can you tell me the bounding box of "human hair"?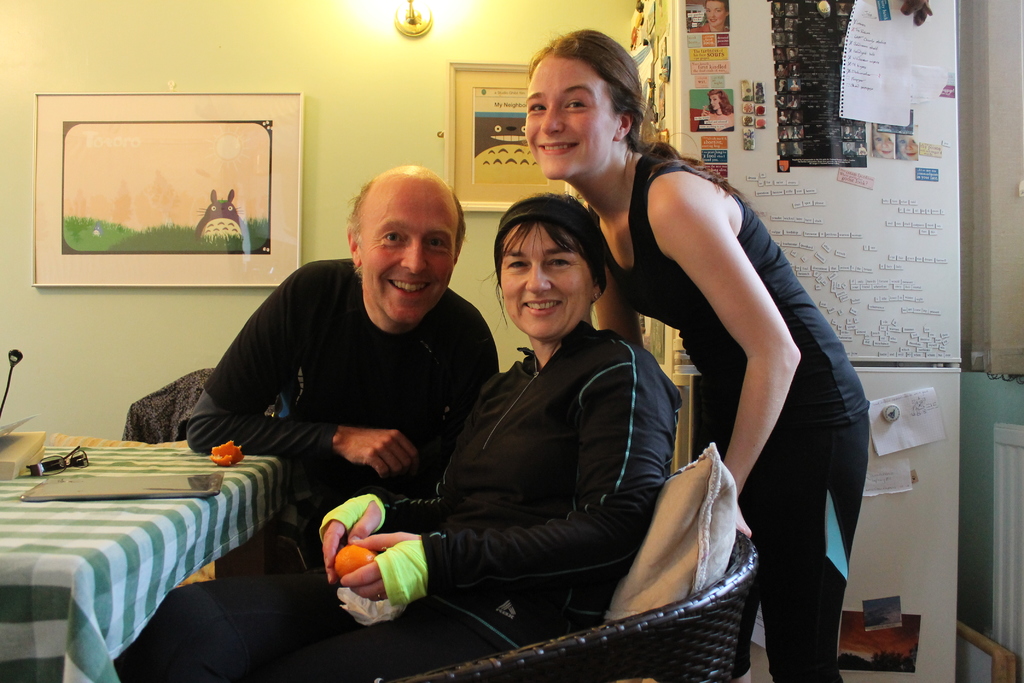
(525,23,751,202).
